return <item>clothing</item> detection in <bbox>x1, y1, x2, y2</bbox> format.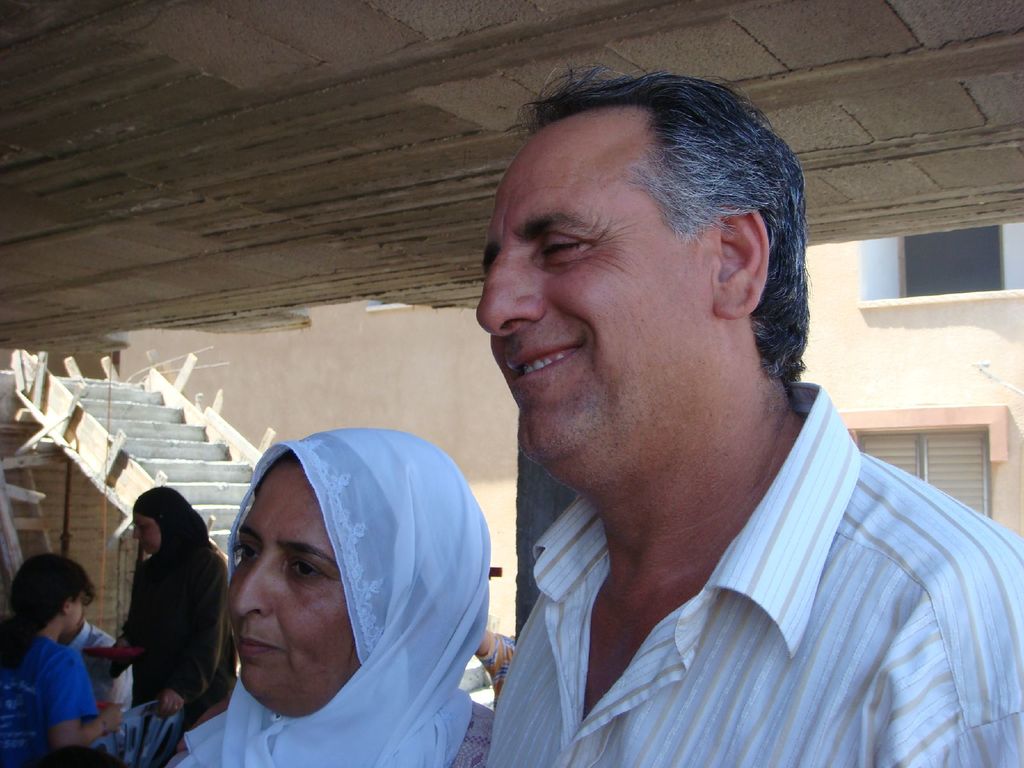
<bbox>492, 372, 1023, 767</bbox>.
